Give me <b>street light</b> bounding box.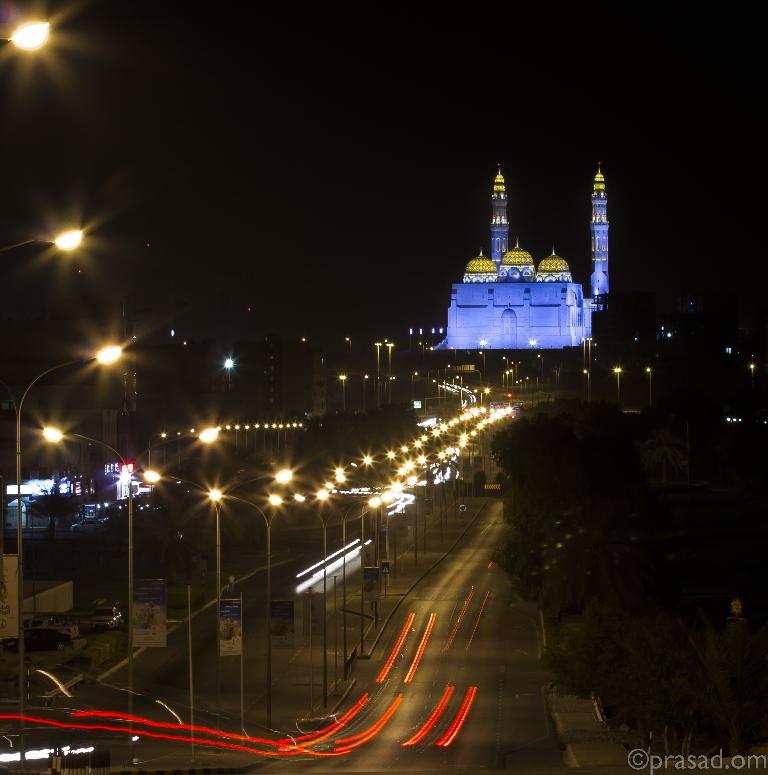
crop(0, 223, 92, 265).
